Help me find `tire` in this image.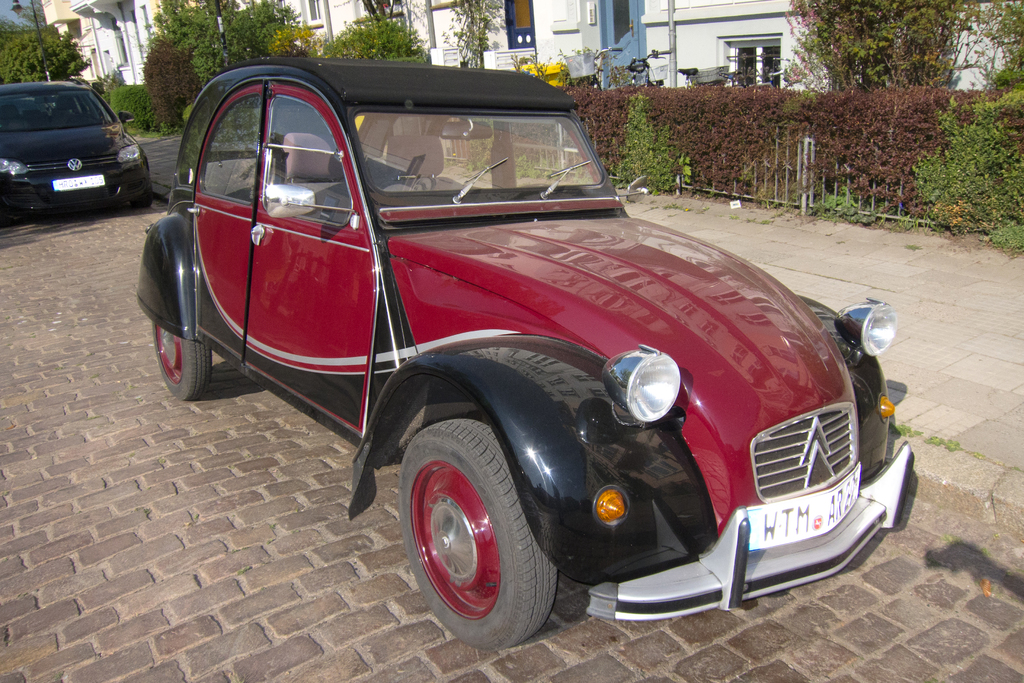
Found it: [x1=132, y1=165, x2=153, y2=208].
